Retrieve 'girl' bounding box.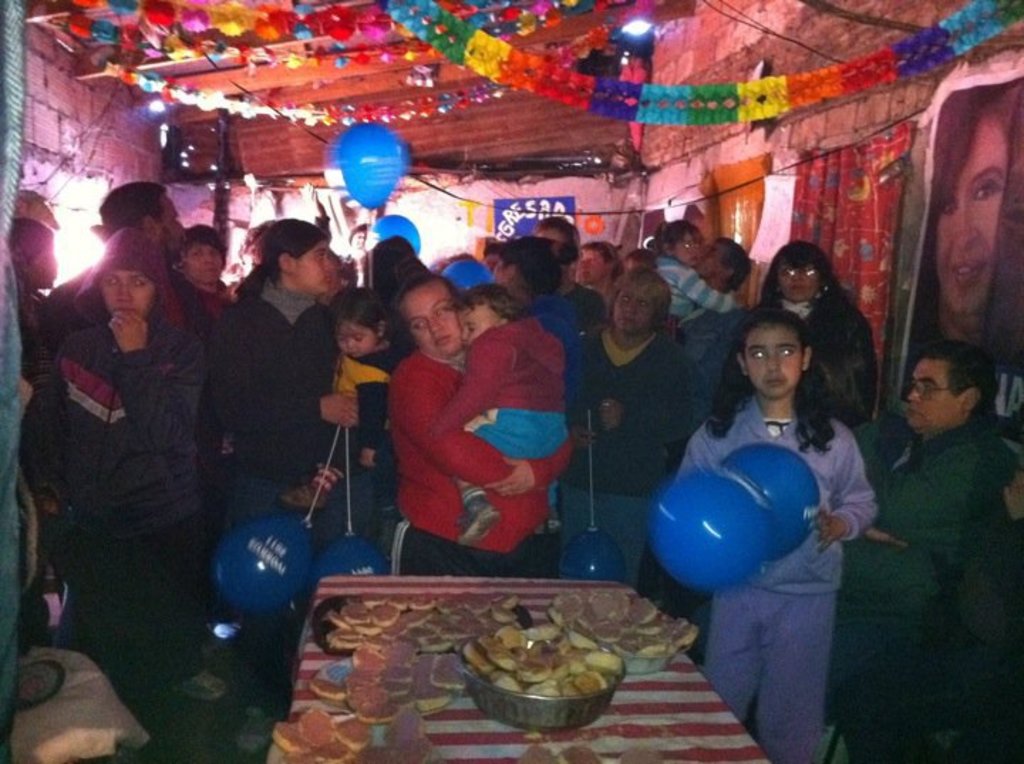
Bounding box: bbox=(897, 77, 1023, 447).
